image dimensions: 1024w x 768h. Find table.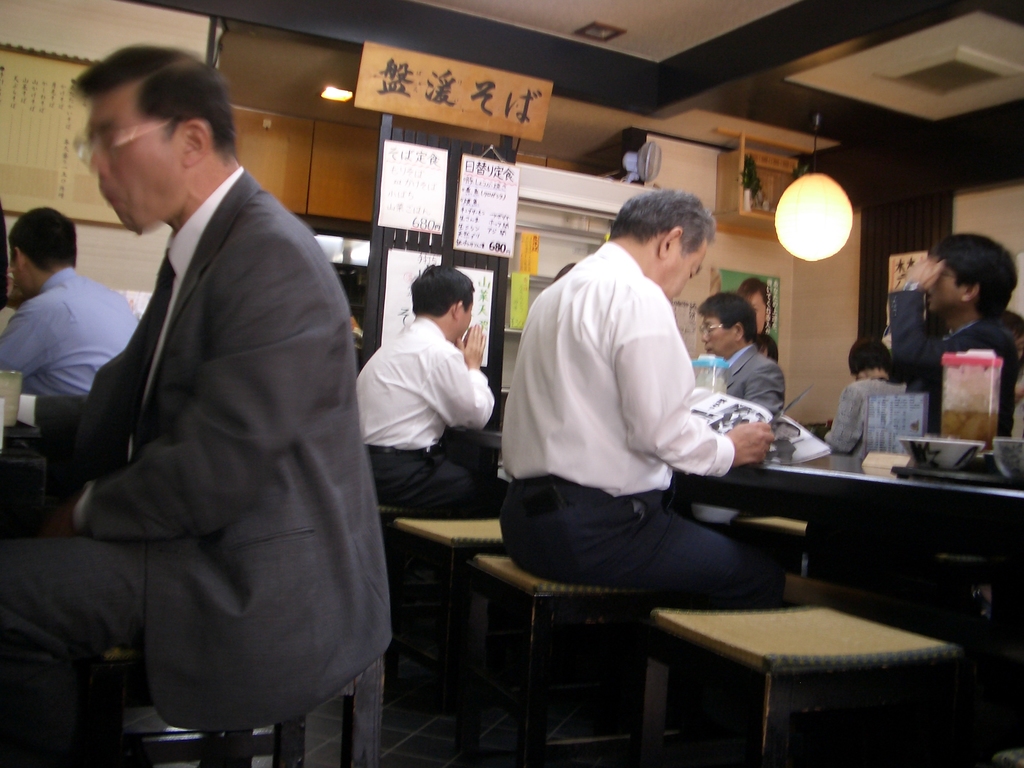
452/422/1023/705.
